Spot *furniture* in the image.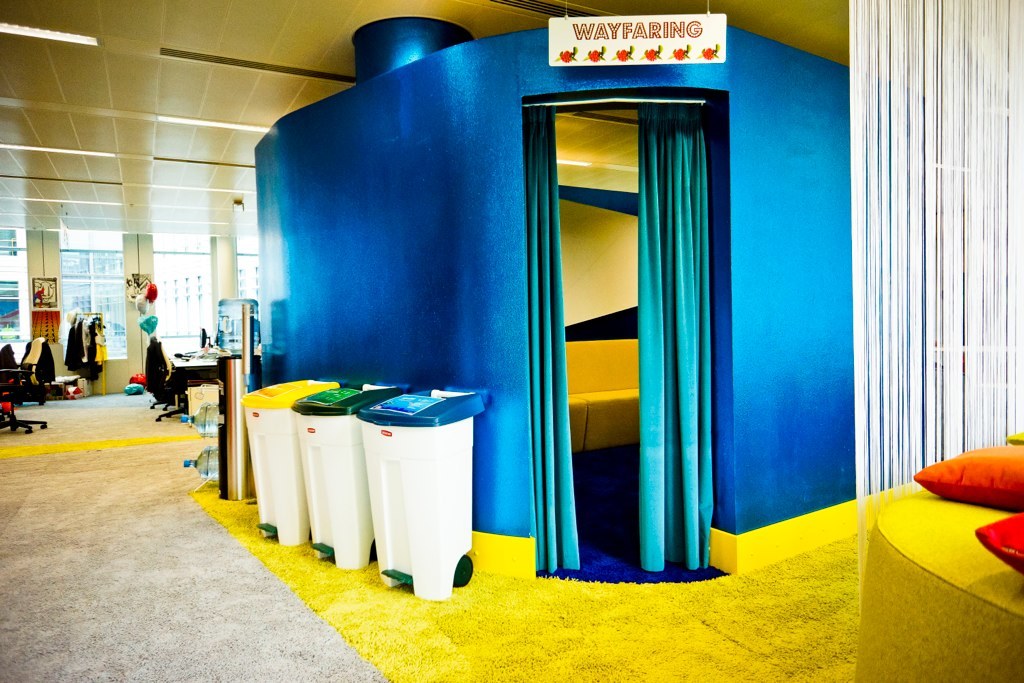
*furniture* found at [left=173, top=347, right=217, bottom=383].
